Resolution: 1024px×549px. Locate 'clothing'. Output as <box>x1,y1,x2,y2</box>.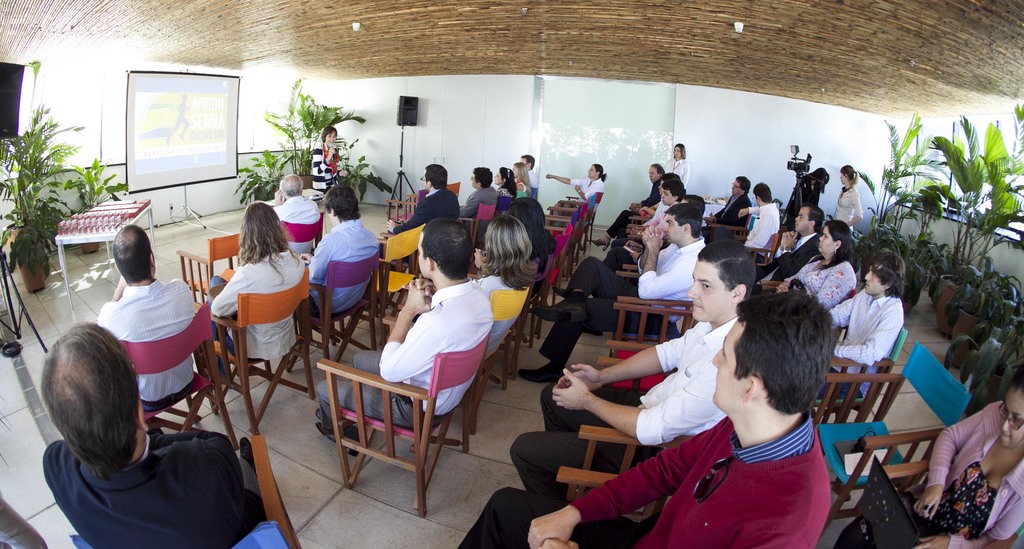
<box>748,199,785,258</box>.
